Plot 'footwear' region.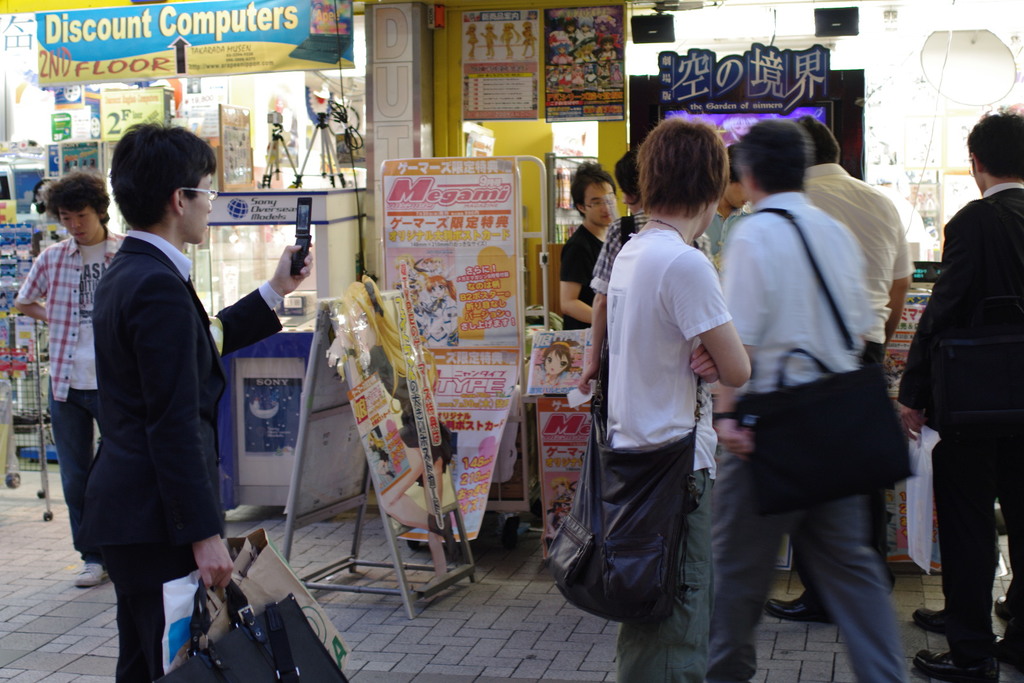
Plotted at [73,554,105,584].
